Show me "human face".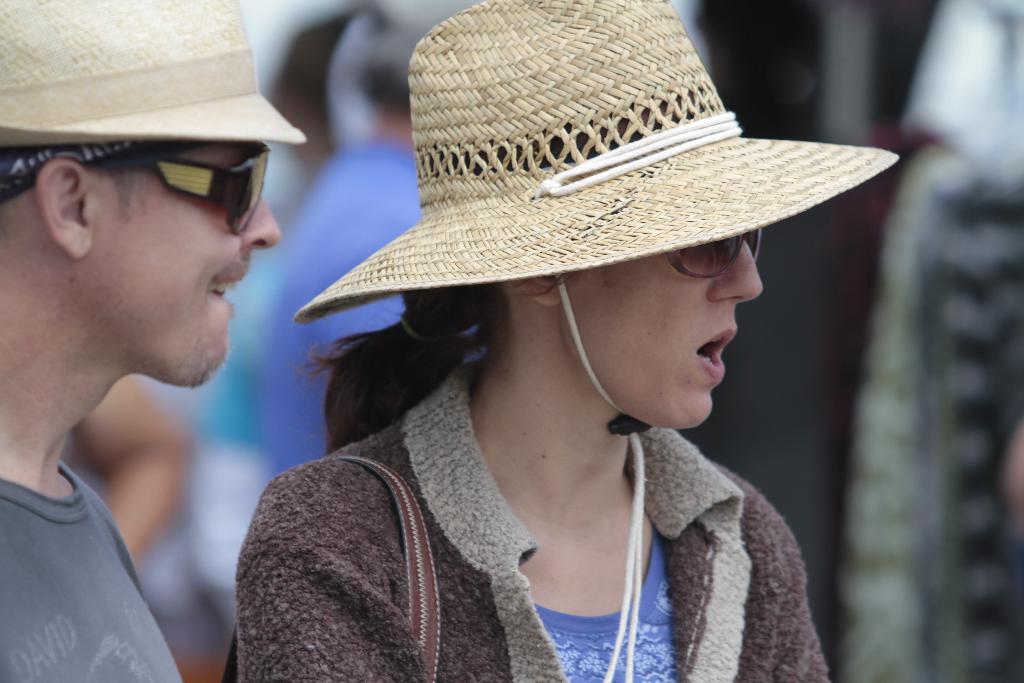
"human face" is here: 90/144/283/390.
